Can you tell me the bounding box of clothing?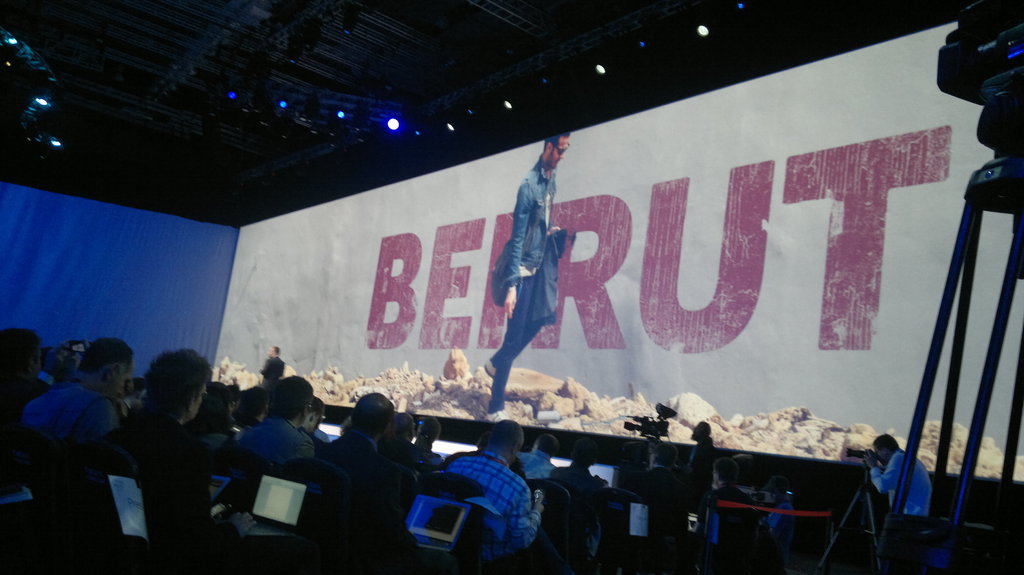
273,429,417,534.
